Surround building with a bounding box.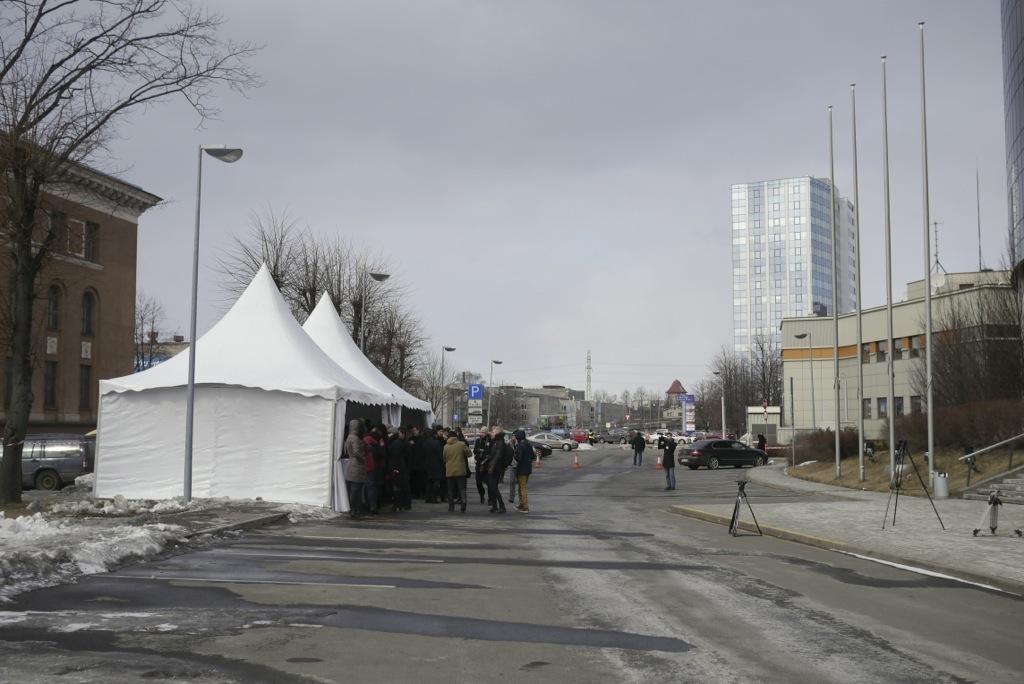
region(997, 0, 1023, 269).
